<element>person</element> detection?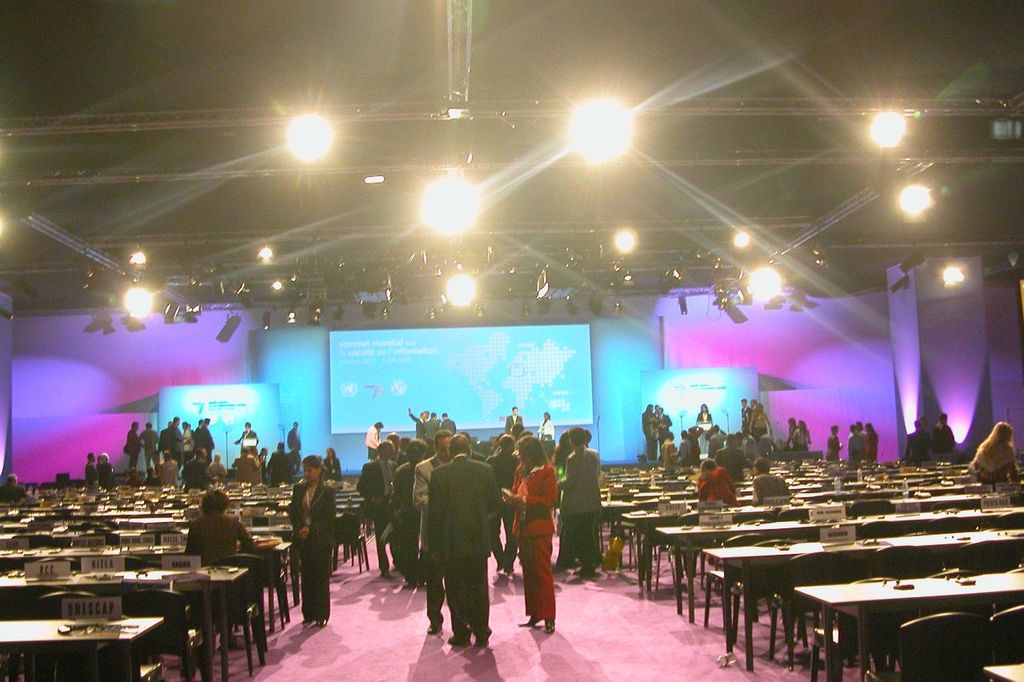
[x1=937, y1=415, x2=952, y2=457]
